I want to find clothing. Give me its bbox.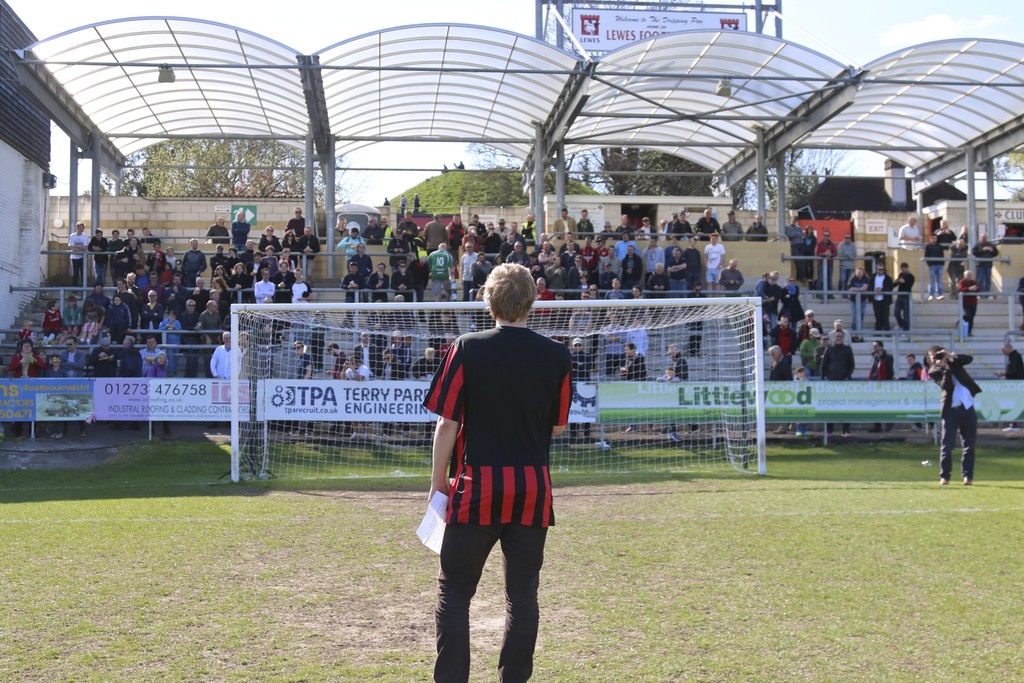
{"left": 717, "top": 265, "right": 741, "bottom": 311}.
